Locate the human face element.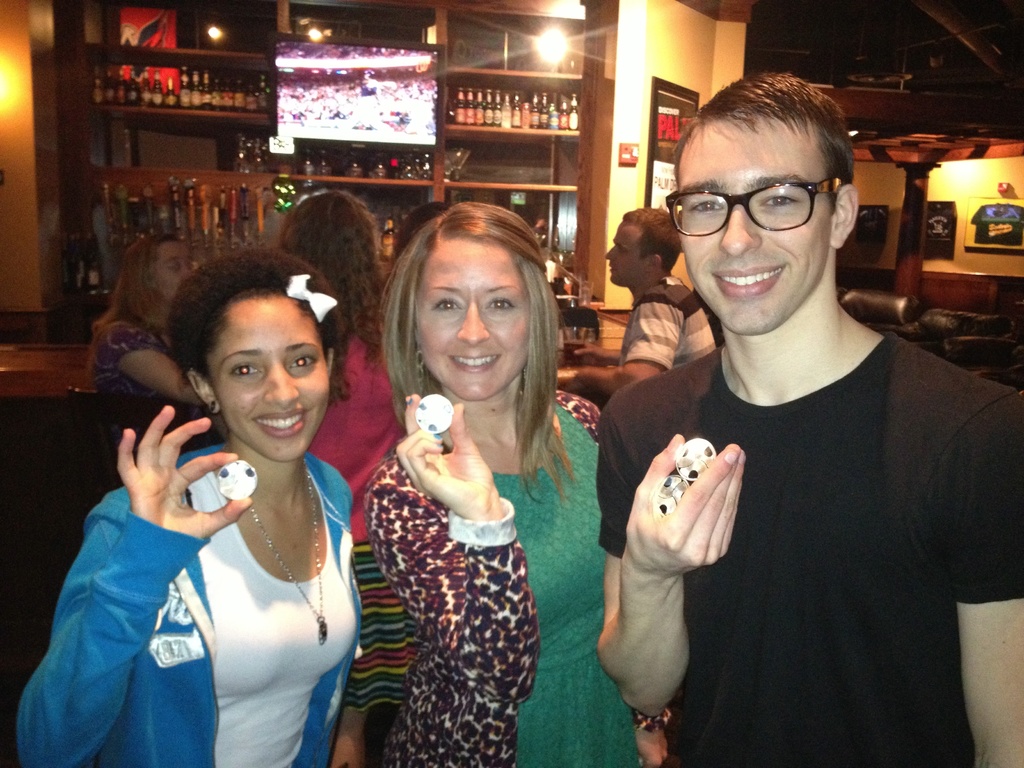
Element bbox: l=676, t=109, r=836, b=335.
